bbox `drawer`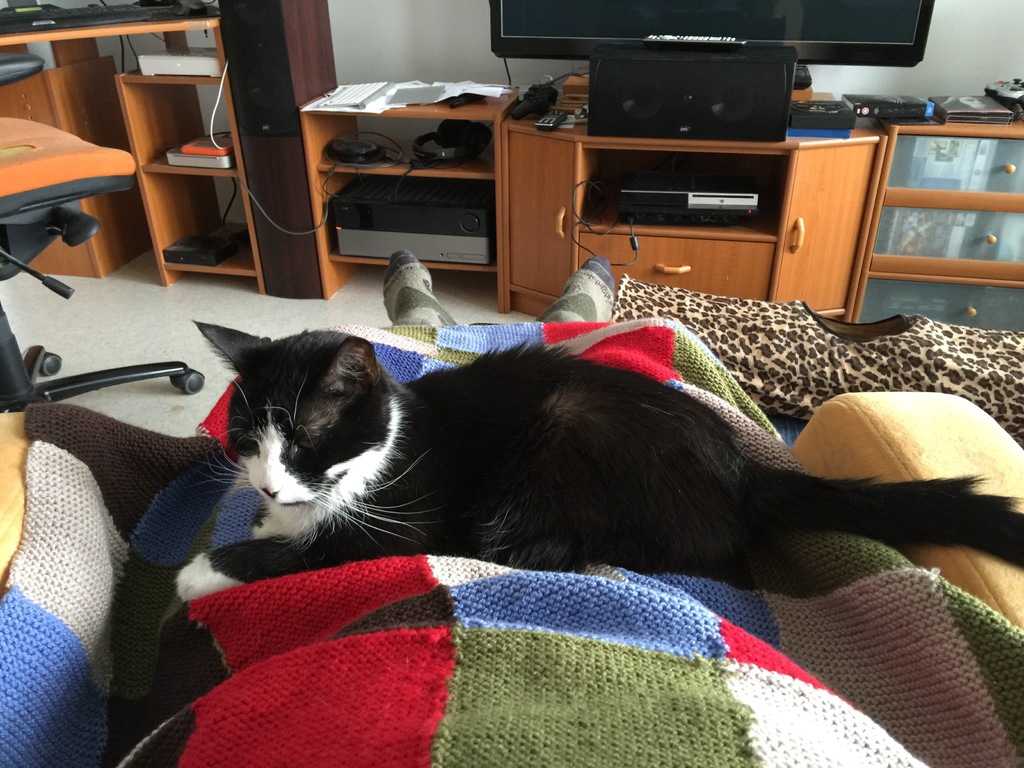
853:274:1023:332
